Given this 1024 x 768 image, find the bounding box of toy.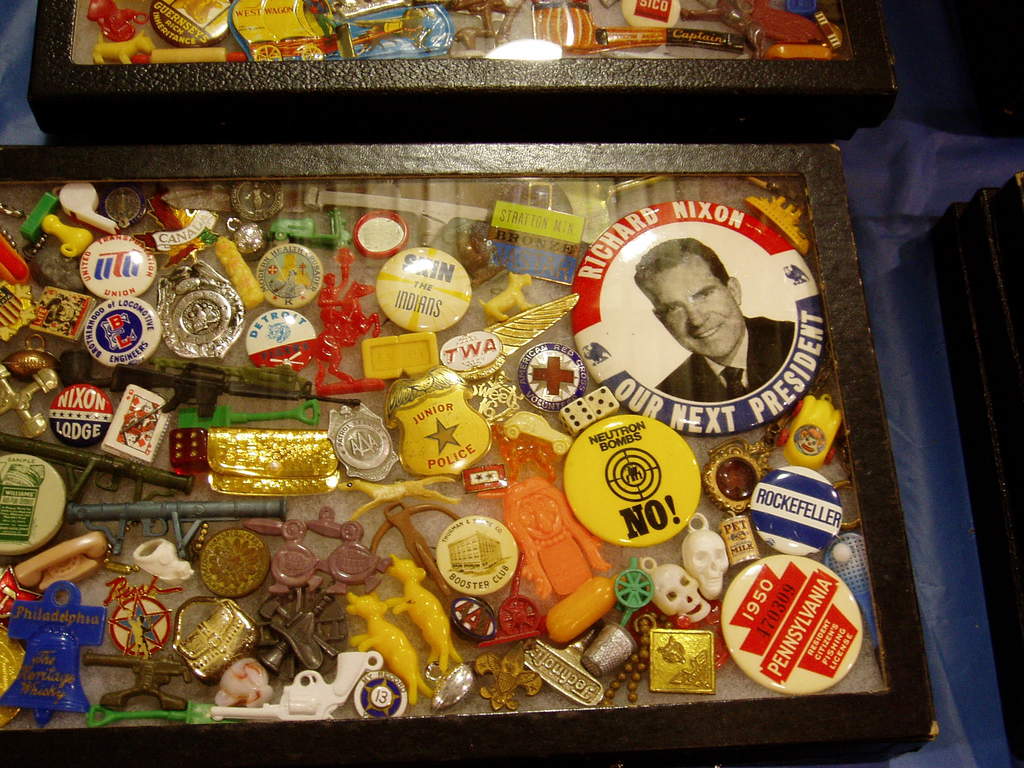
(x1=0, y1=570, x2=40, y2=621).
